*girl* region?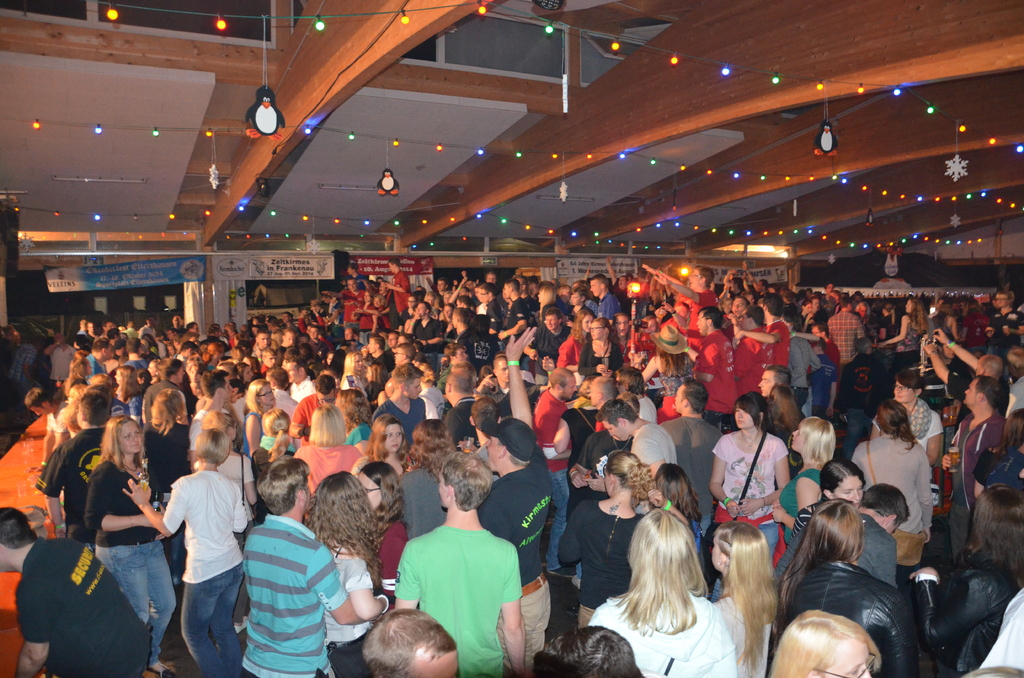
<region>352, 406, 413, 477</region>
